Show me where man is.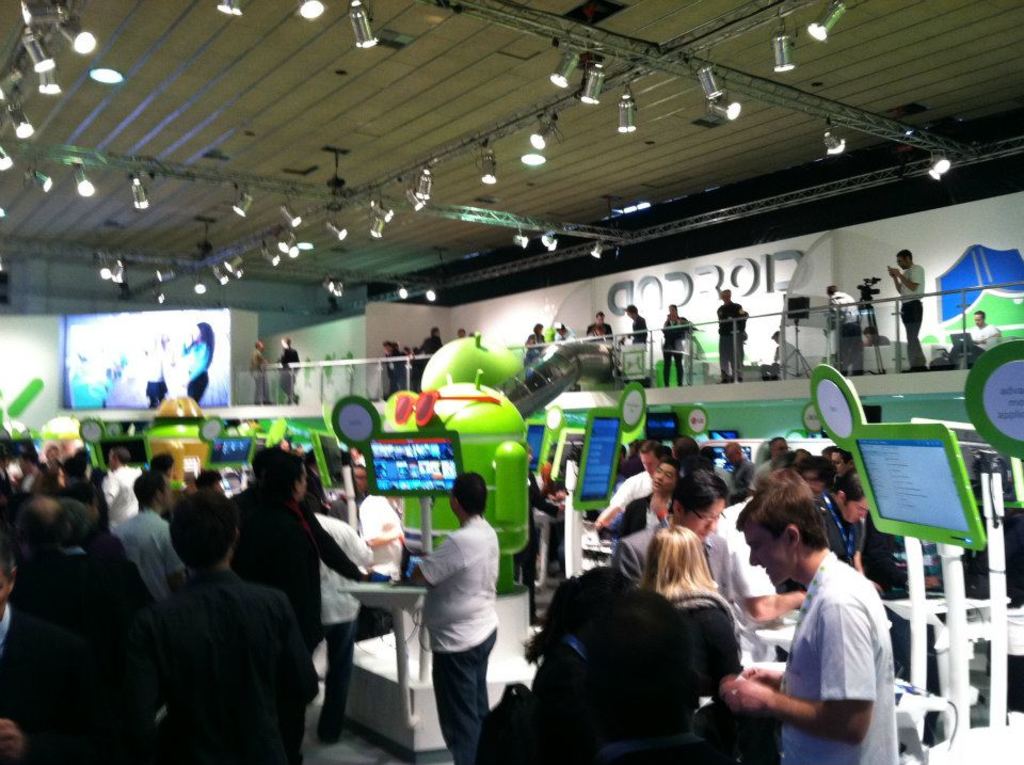
man is at {"x1": 946, "y1": 305, "x2": 1005, "y2": 366}.
